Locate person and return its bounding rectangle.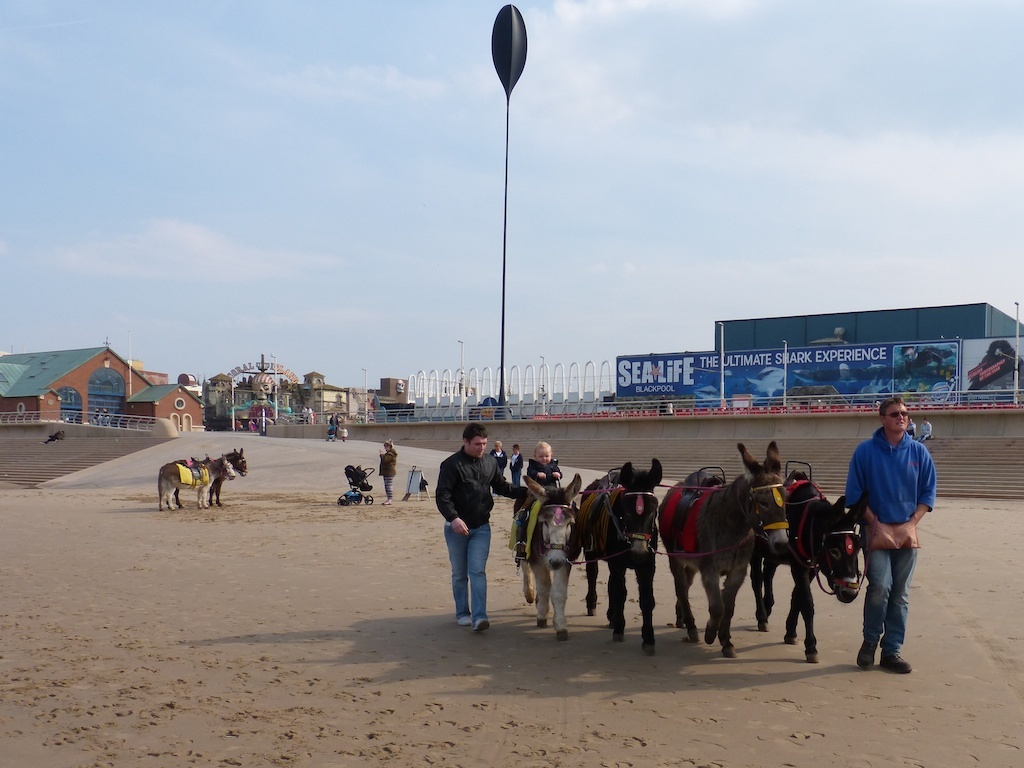
left=845, top=398, right=932, bottom=672.
